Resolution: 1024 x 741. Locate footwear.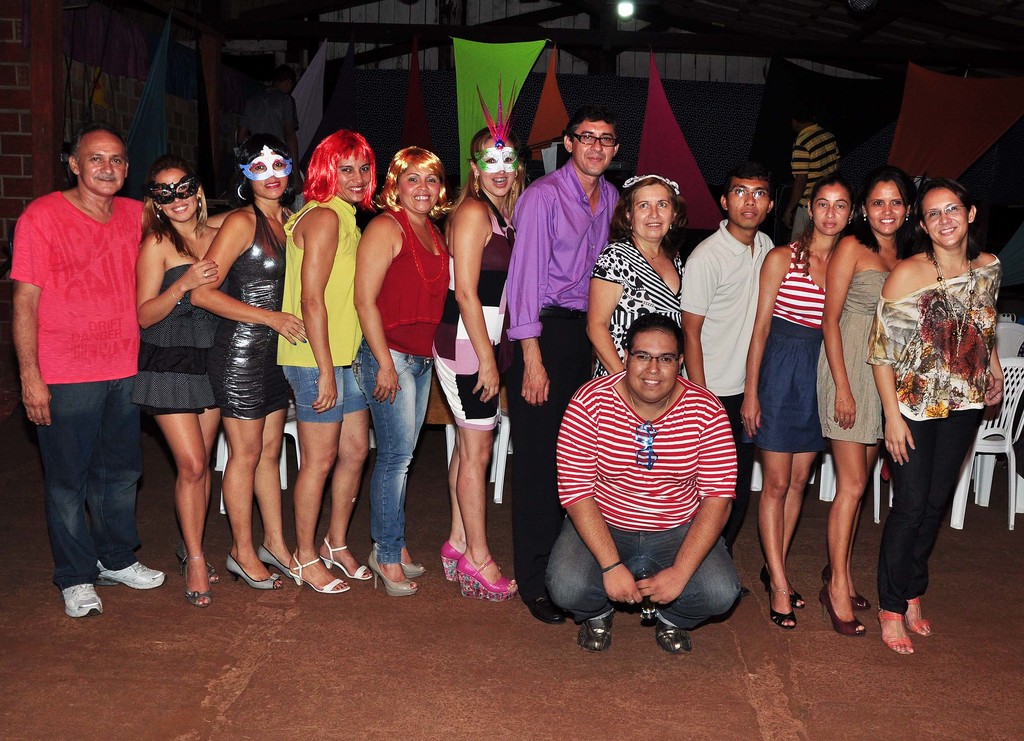
(399,557,426,579).
